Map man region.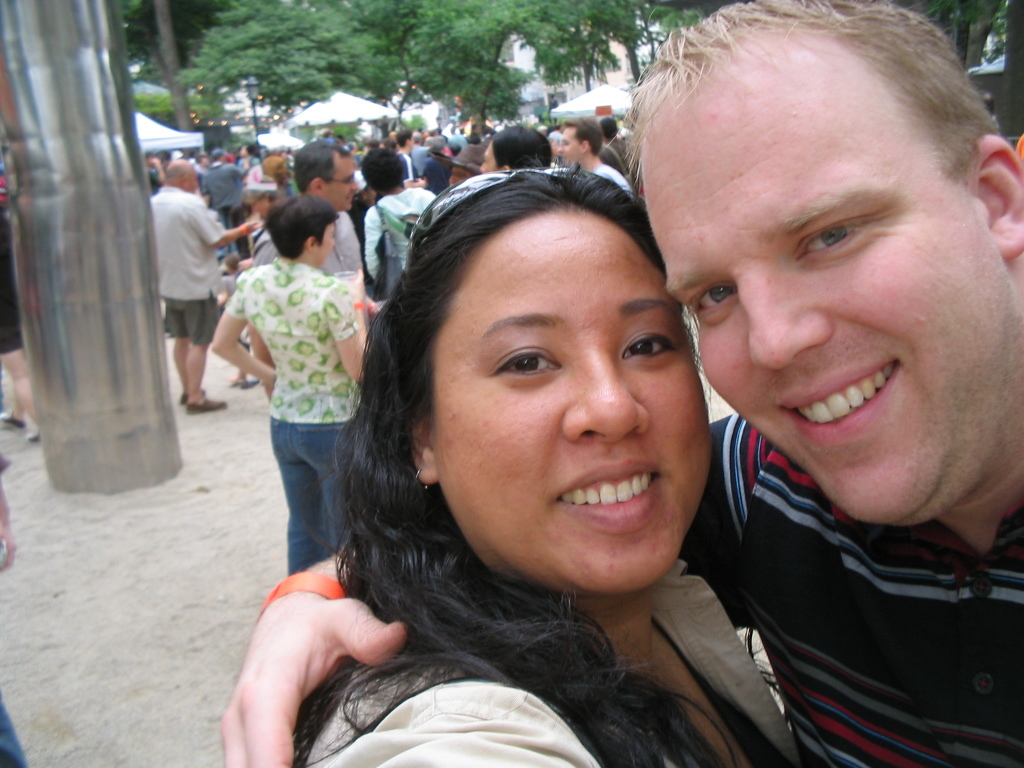
Mapped to [left=252, top=132, right=379, bottom=321].
